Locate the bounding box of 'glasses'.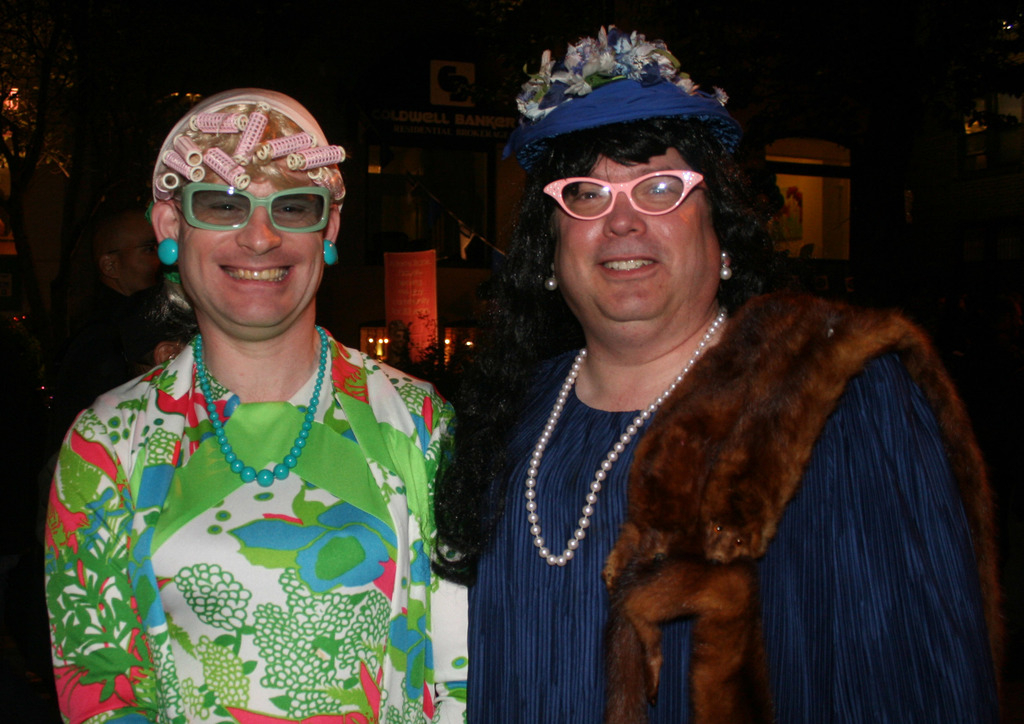
Bounding box: 540 168 724 222.
